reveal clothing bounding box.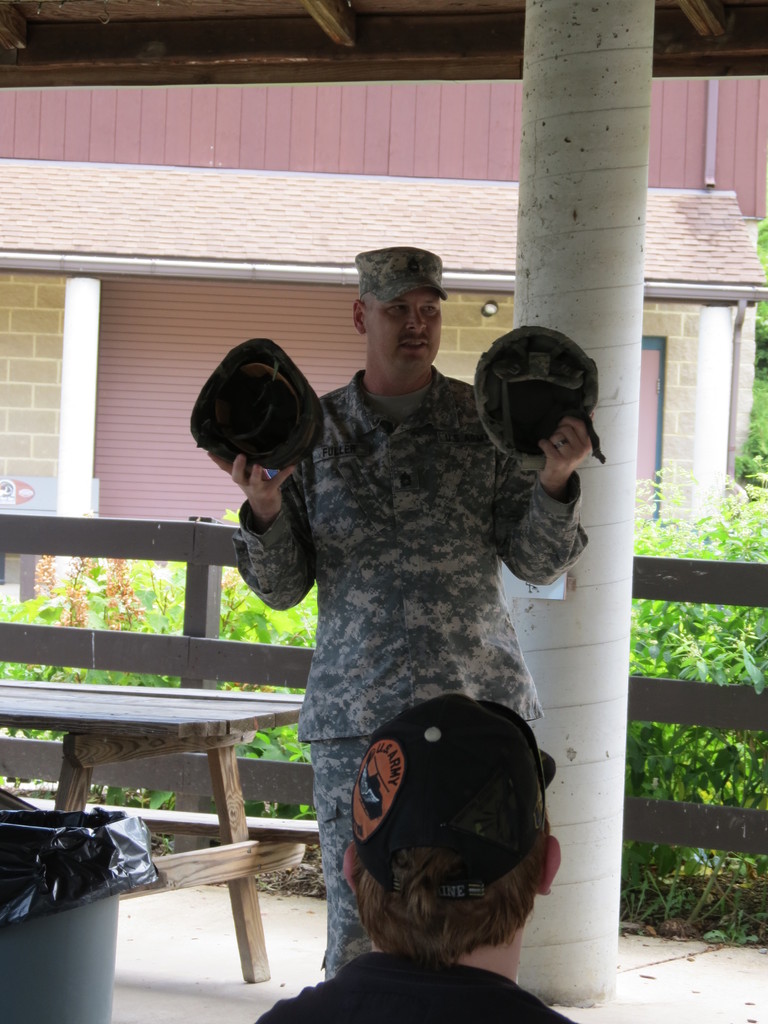
Revealed: [x1=236, y1=307, x2=591, y2=912].
